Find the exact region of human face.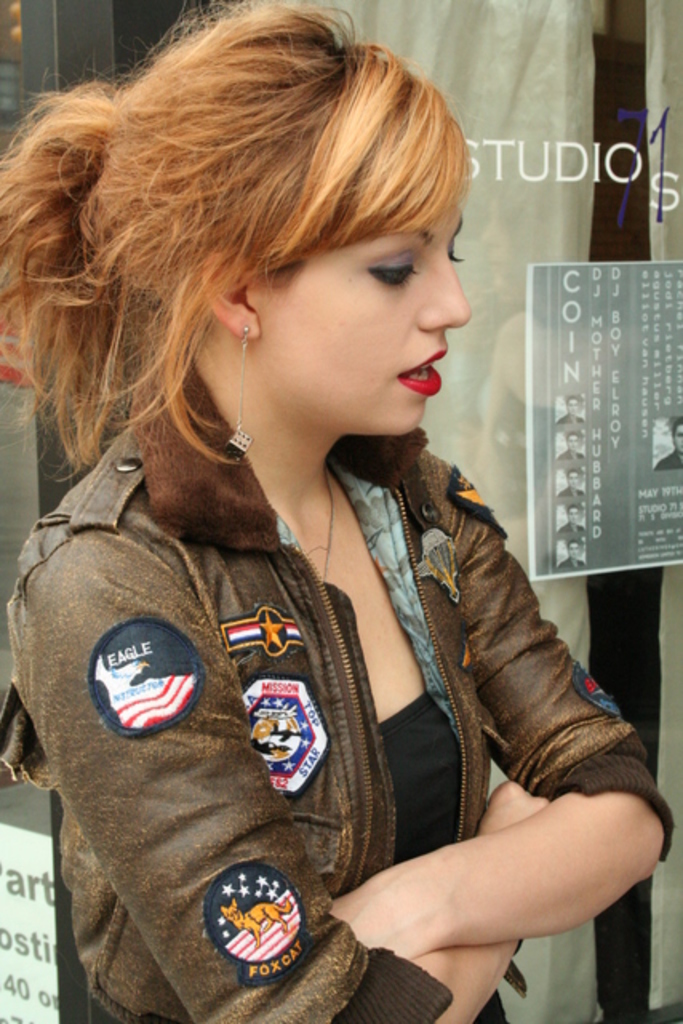
Exact region: bbox=(258, 187, 473, 434).
